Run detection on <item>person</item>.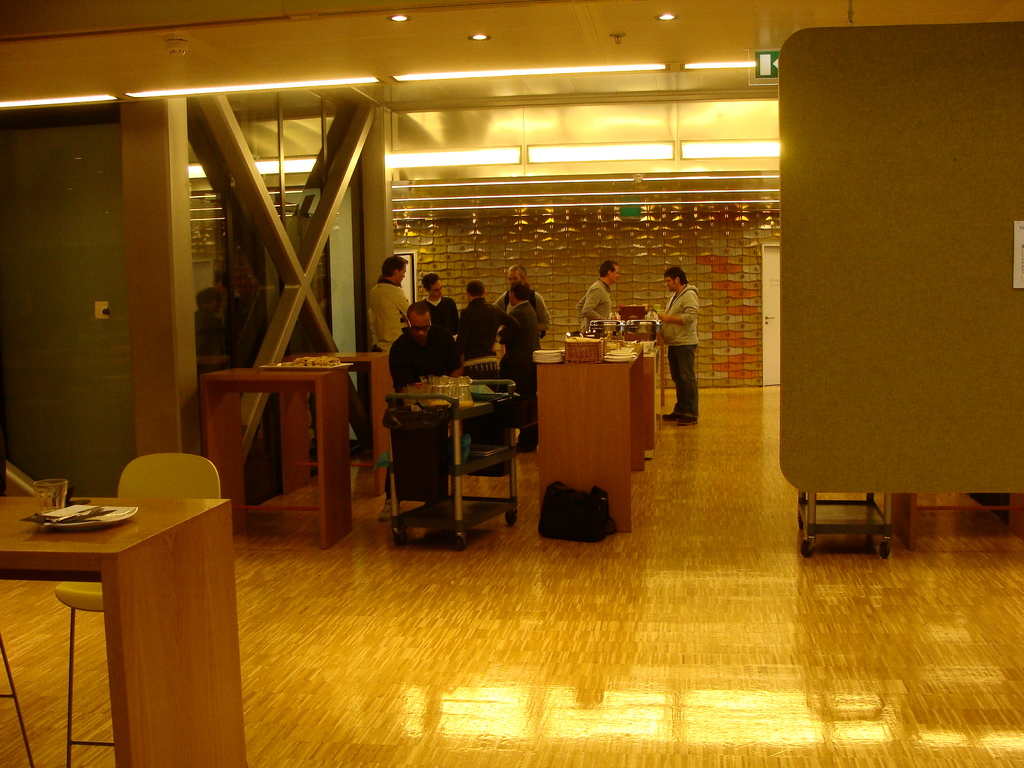
Result: (457,280,519,364).
